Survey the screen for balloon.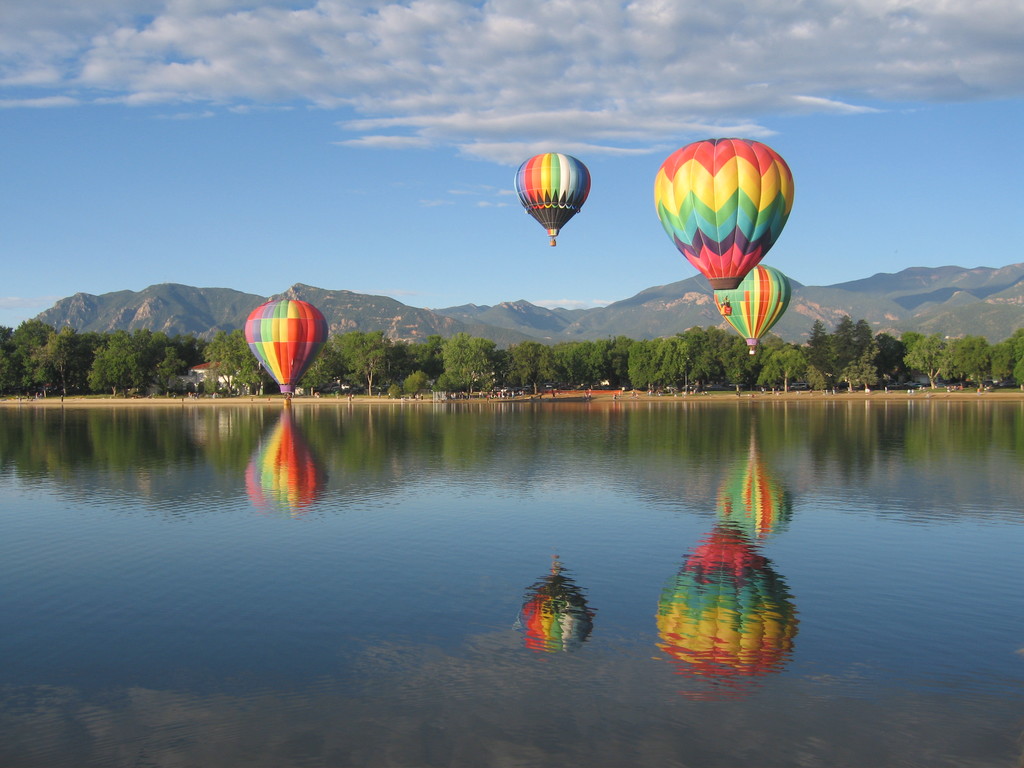
Survey found: 241 300 329 394.
